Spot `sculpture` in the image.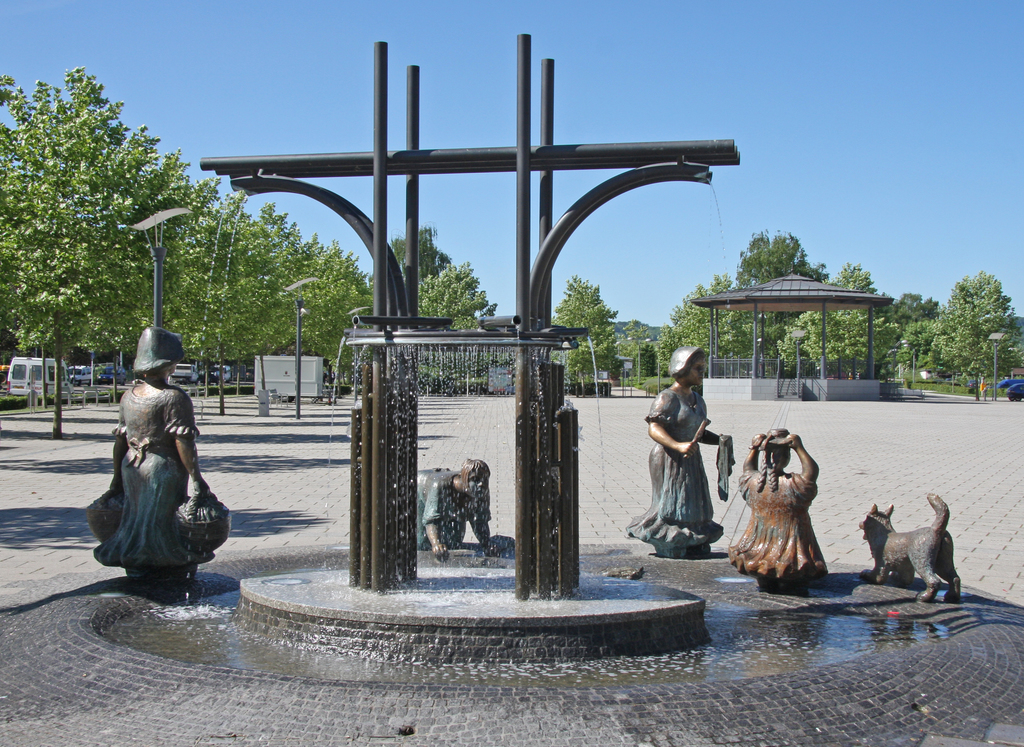
`sculpture` found at [x1=419, y1=459, x2=503, y2=563].
